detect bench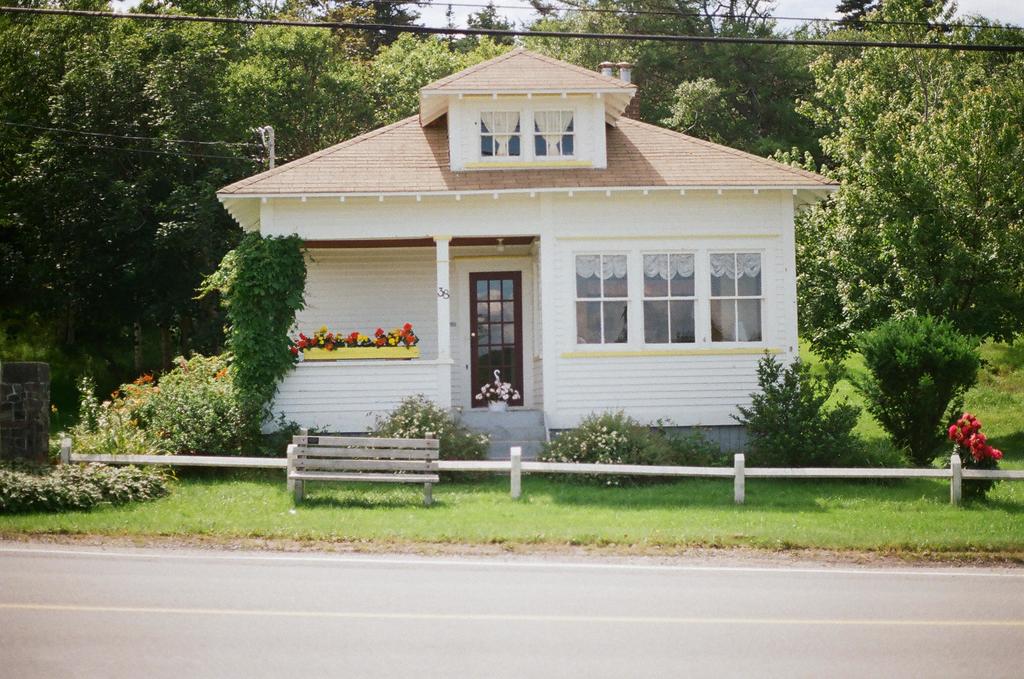
[282, 429, 440, 511]
